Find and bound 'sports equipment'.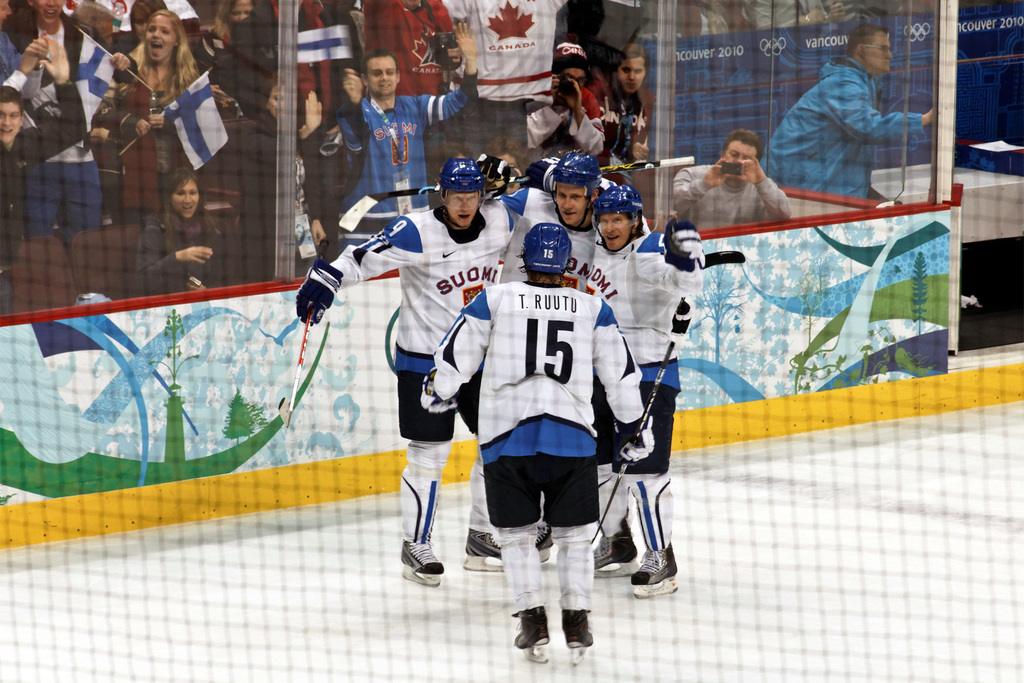
Bound: box=[630, 544, 681, 597].
